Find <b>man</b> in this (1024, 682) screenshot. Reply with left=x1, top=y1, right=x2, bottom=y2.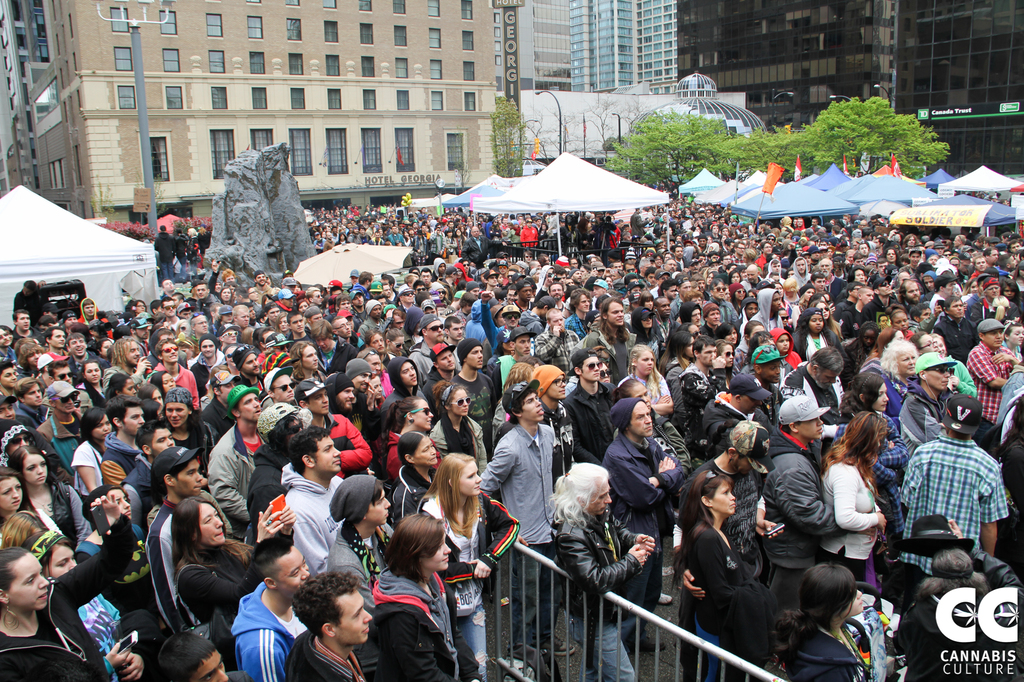
left=1010, top=247, right=1023, bottom=309.
